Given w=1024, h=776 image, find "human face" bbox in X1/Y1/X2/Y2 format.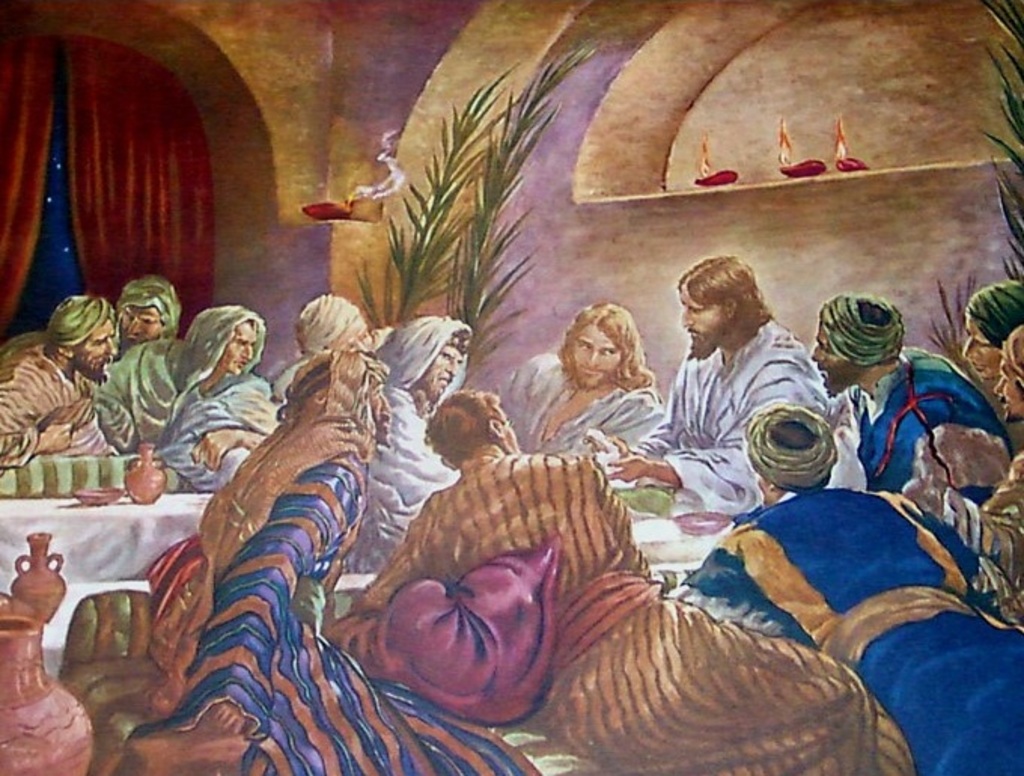
215/315/256/378.
